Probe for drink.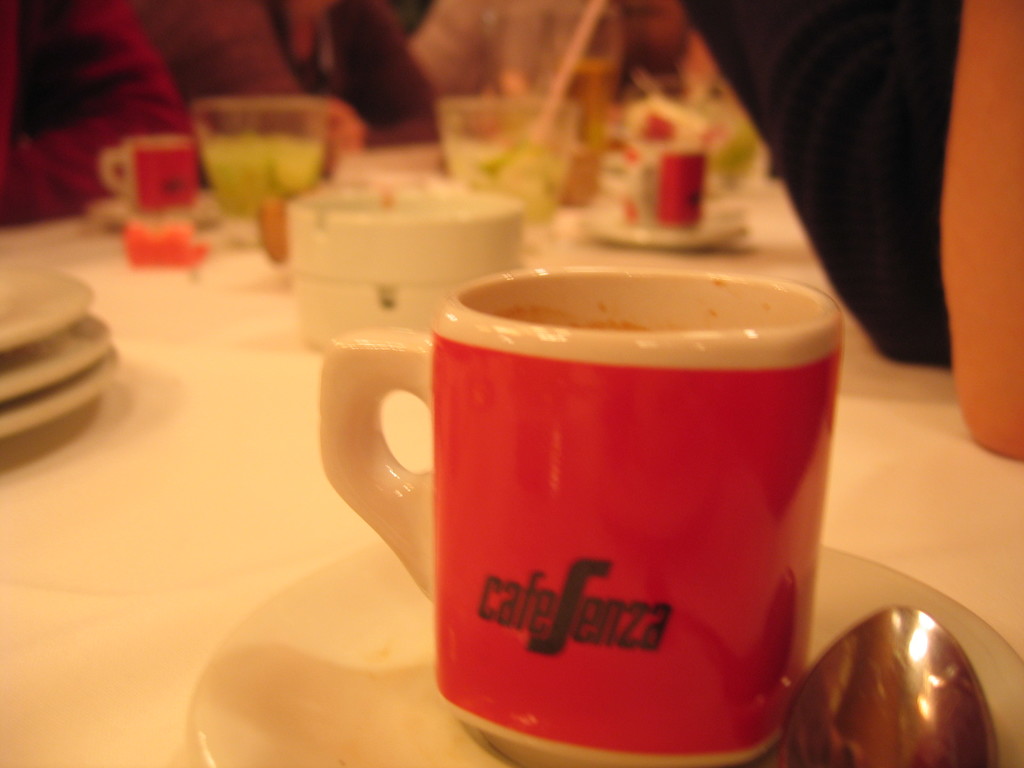
Probe result: [x1=570, y1=145, x2=600, y2=199].
